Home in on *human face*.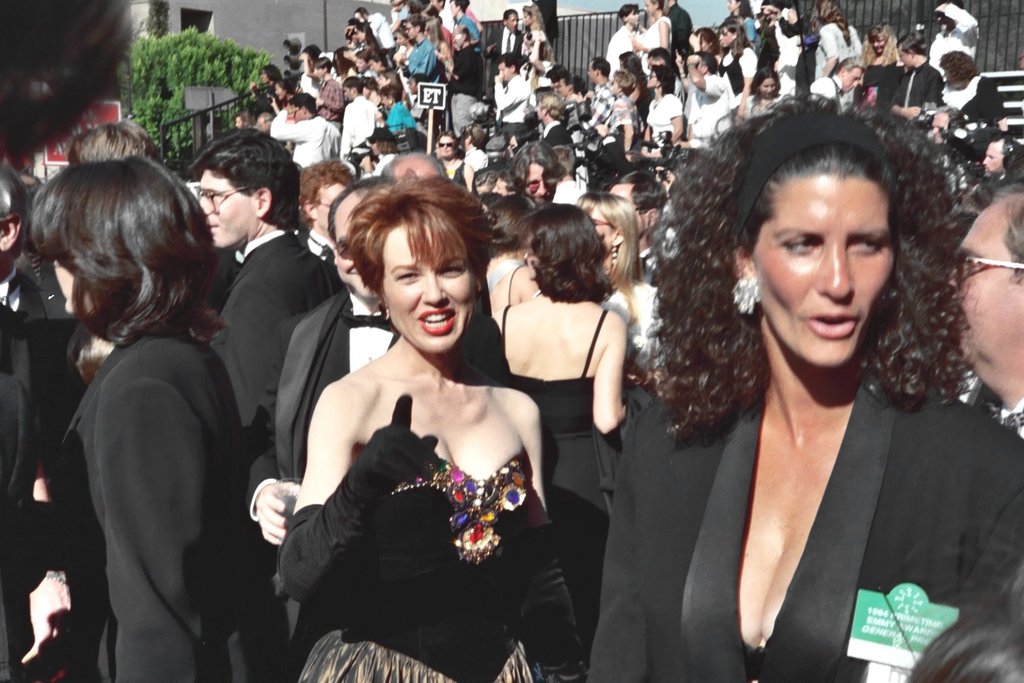
Homed in at <region>436, 136, 455, 157</region>.
